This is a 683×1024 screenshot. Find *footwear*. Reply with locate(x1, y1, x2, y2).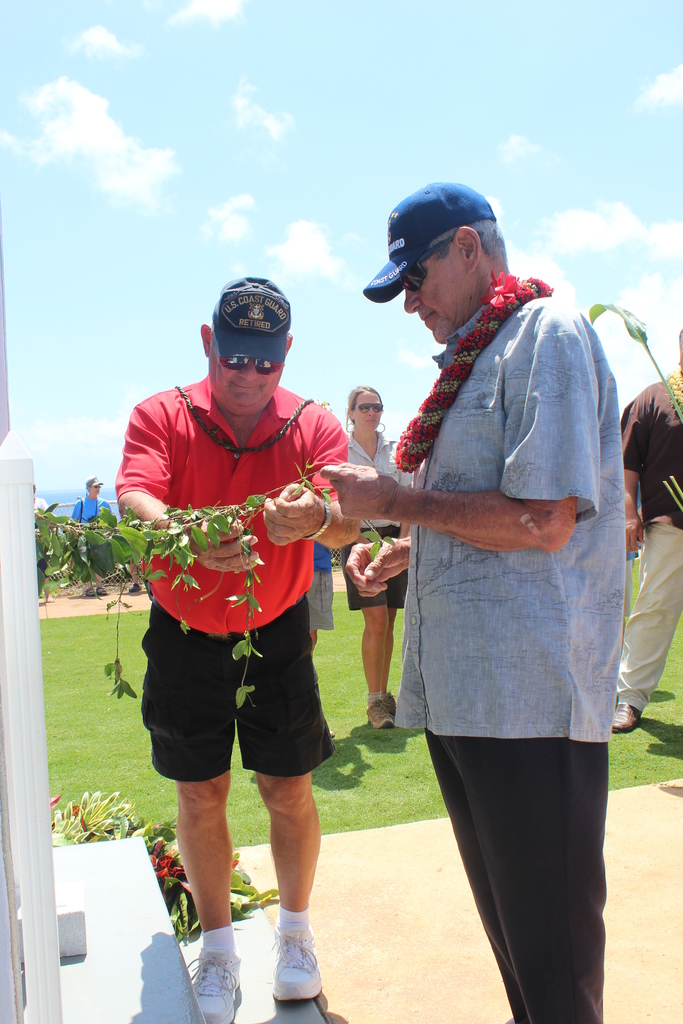
locate(270, 930, 323, 1004).
